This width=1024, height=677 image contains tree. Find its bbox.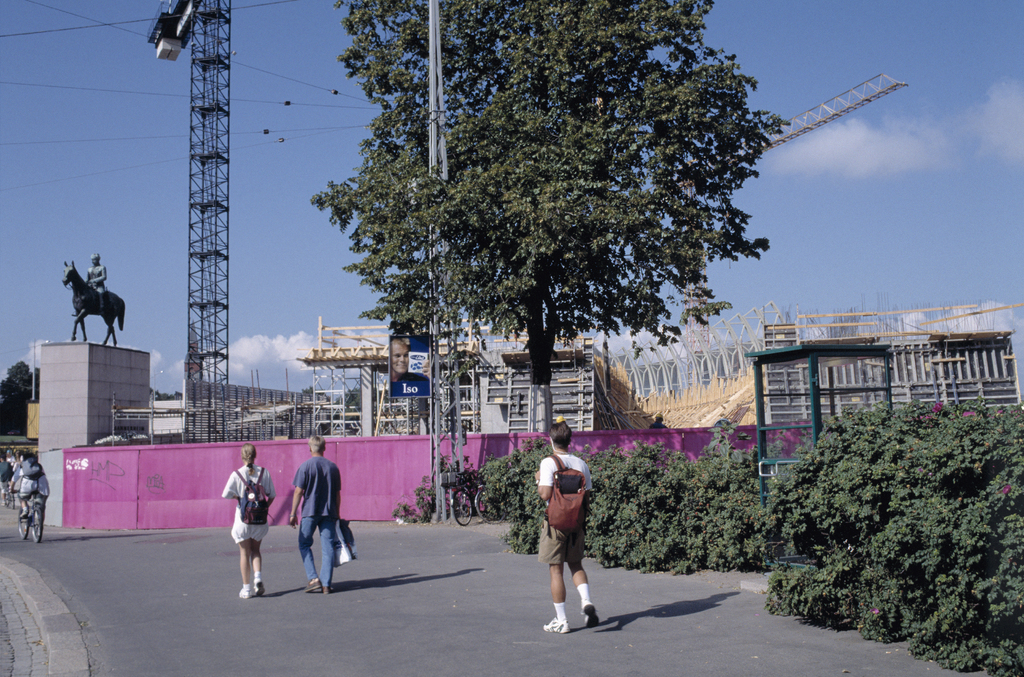
bbox=(2, 360, 40, 437).
